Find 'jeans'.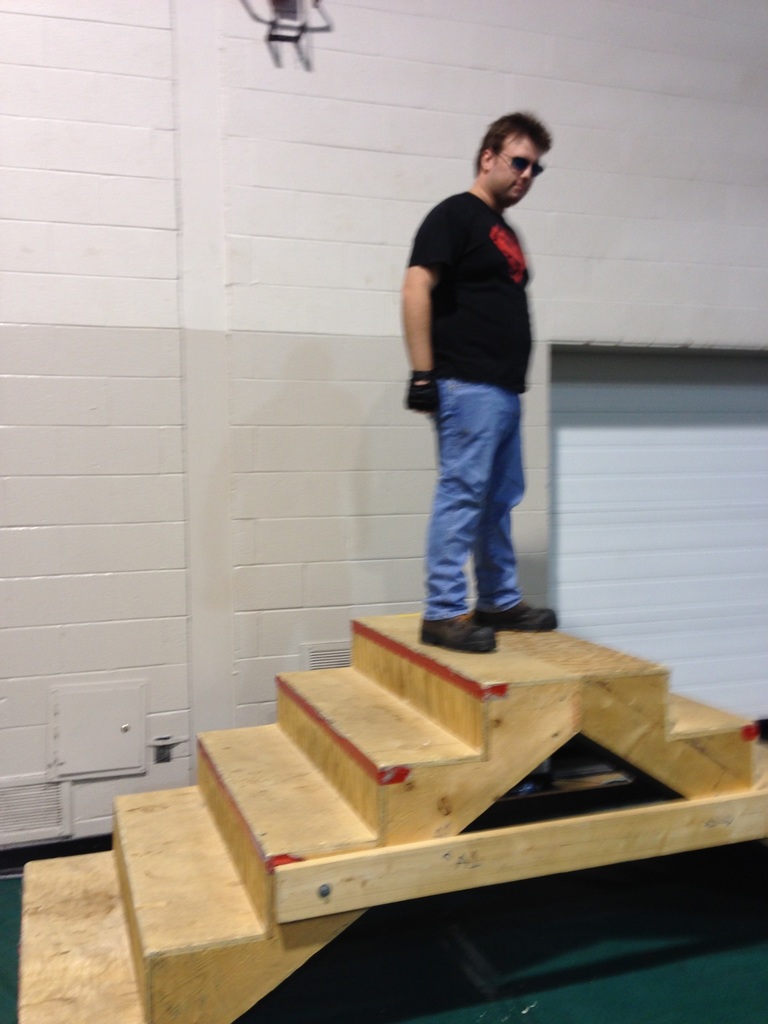
<bbox>415, 339, 548, 645</bbox>.
